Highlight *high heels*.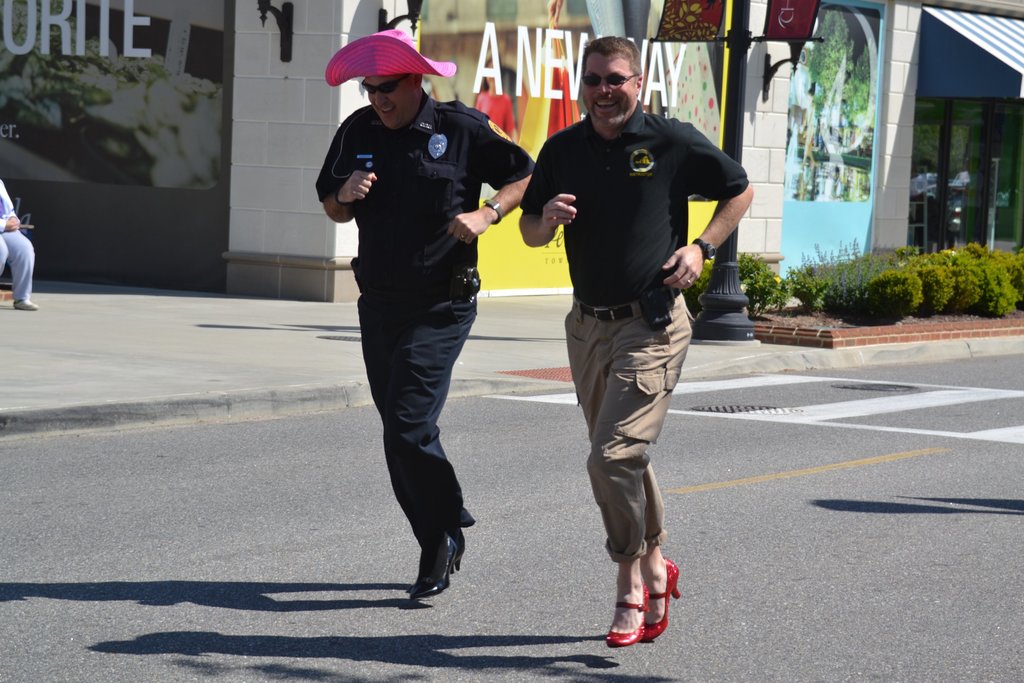
Highlighted region: bbox(604, 584, 648, 648).
